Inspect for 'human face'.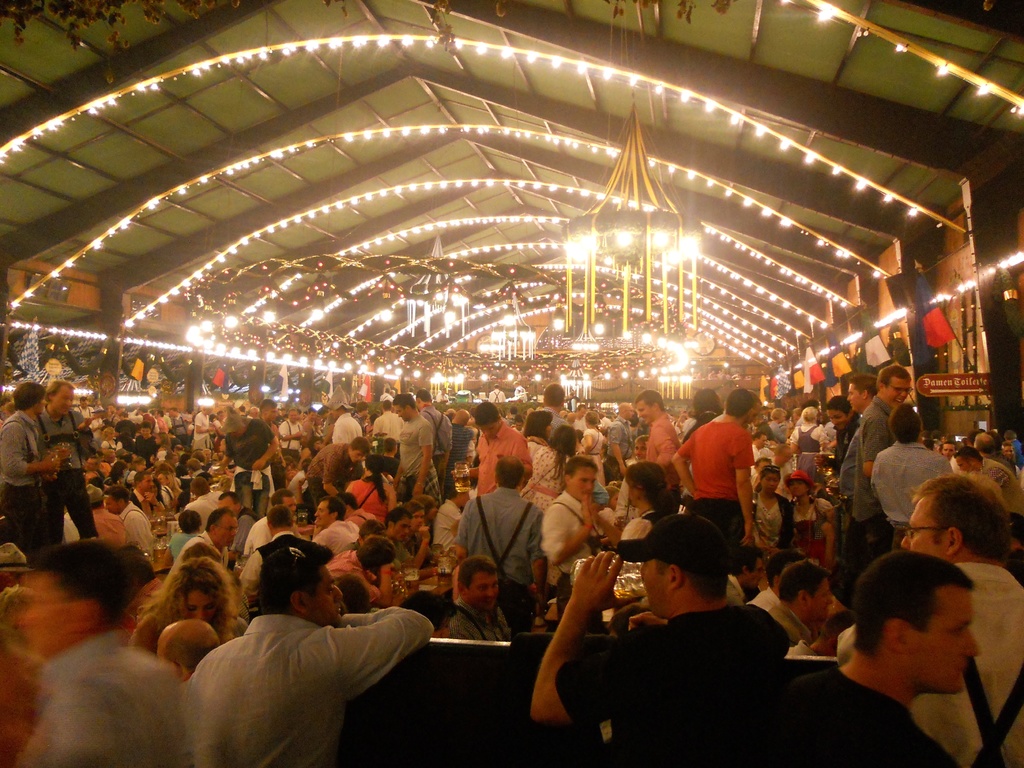
Inspection: BBox(779, 415, 785, 422).
